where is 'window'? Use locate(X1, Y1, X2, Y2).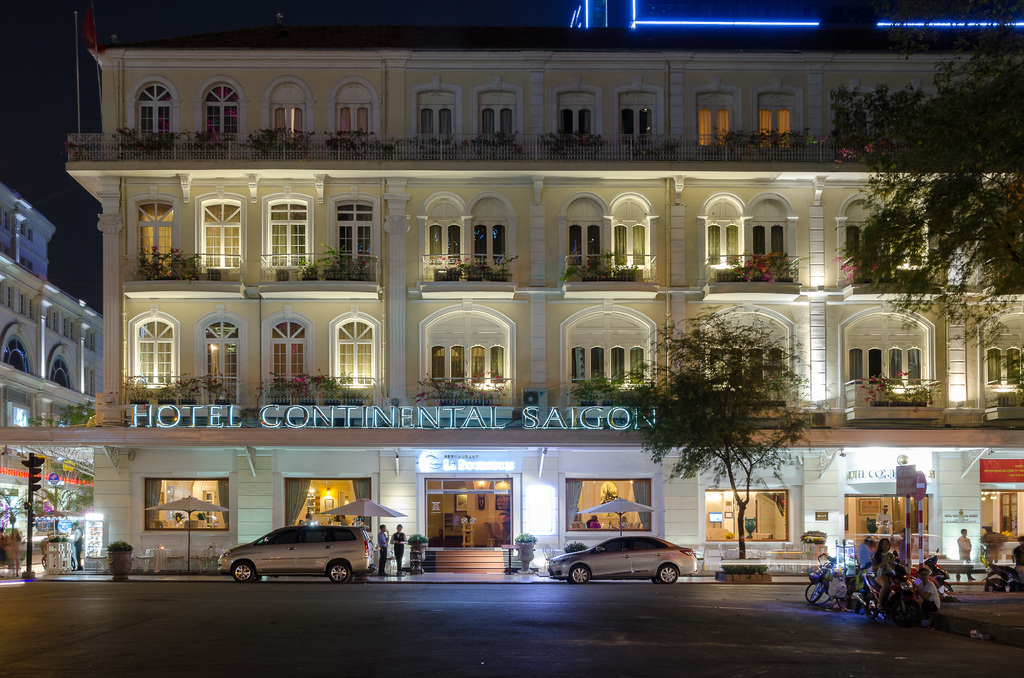
locate(273, 475, 371, 531).
